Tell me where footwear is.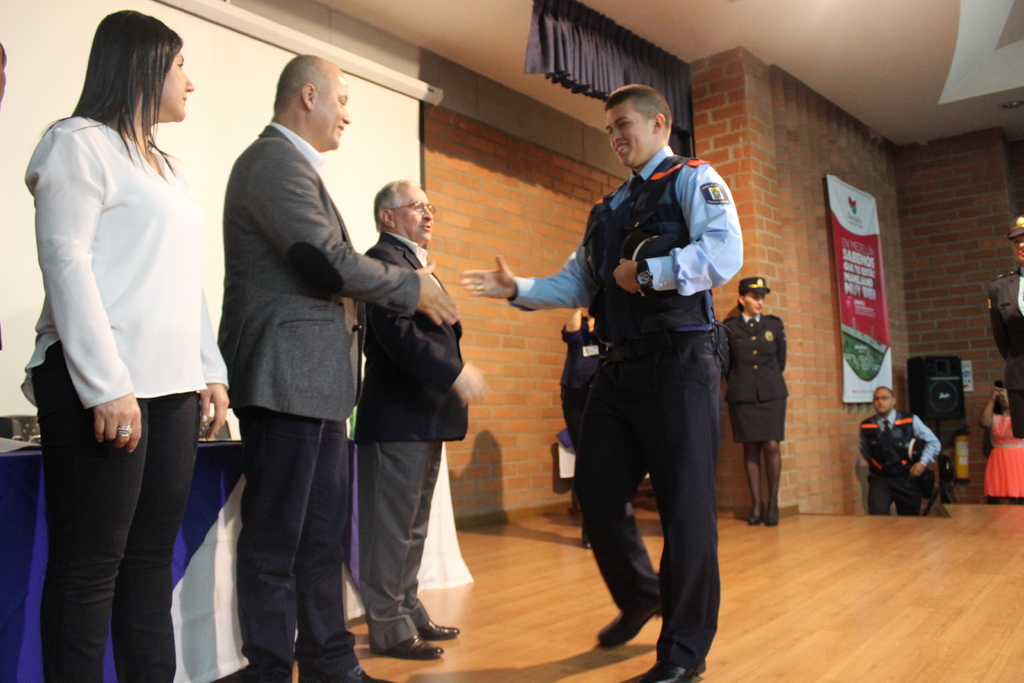
footwear is at x1=748 y1=498 x2=765 y2=527.
